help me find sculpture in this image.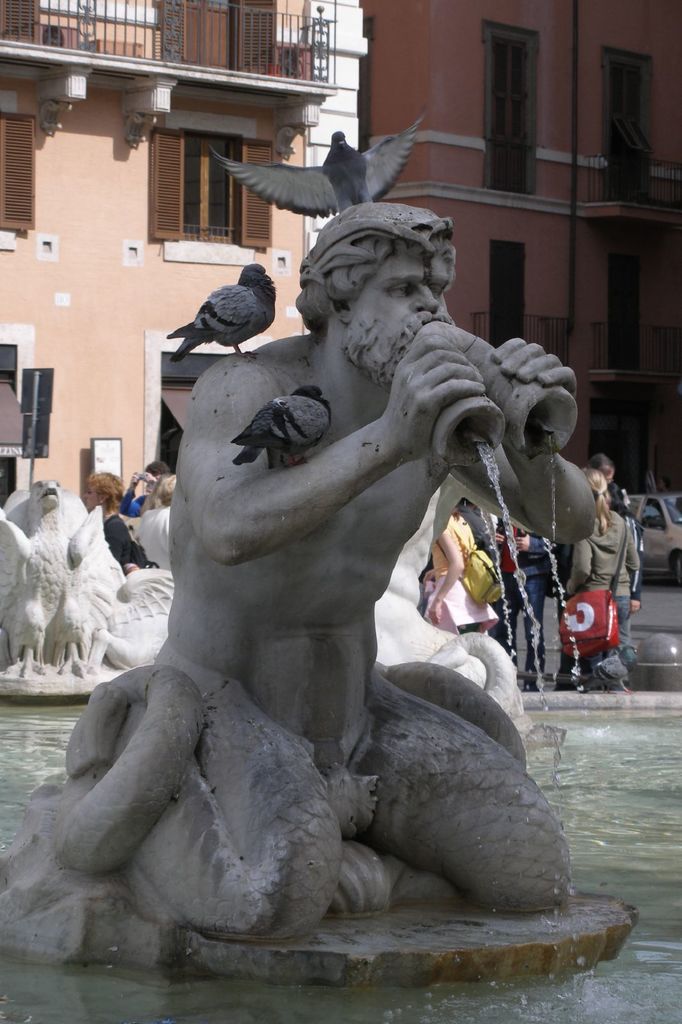
Found it: locate(100, 474, 543, 729).
